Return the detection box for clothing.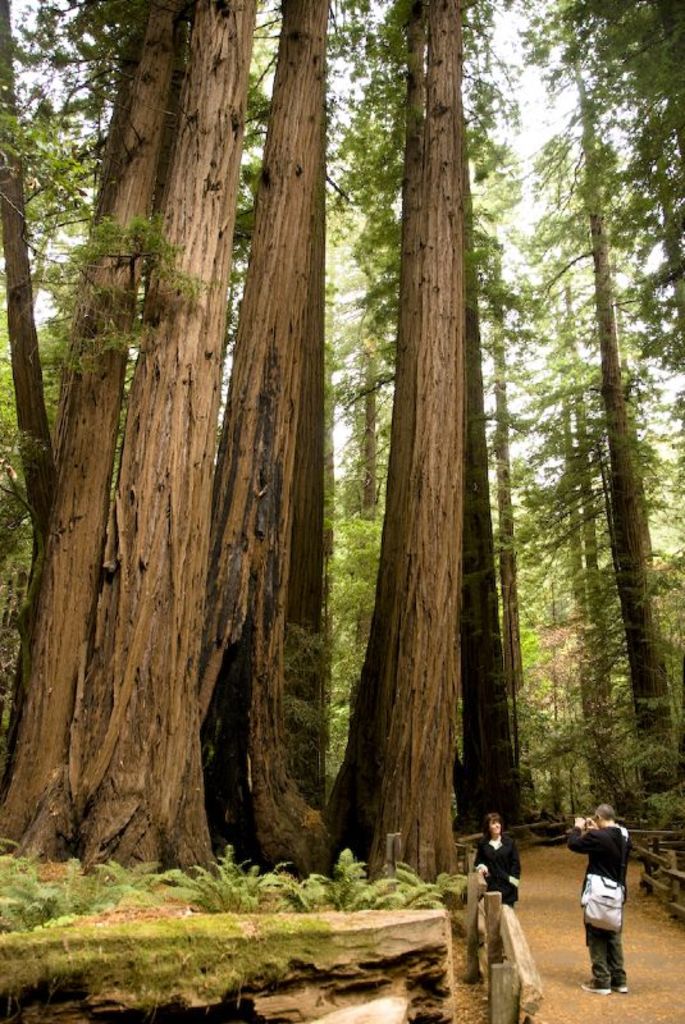
bbox=[474, 835, 519, 911].
